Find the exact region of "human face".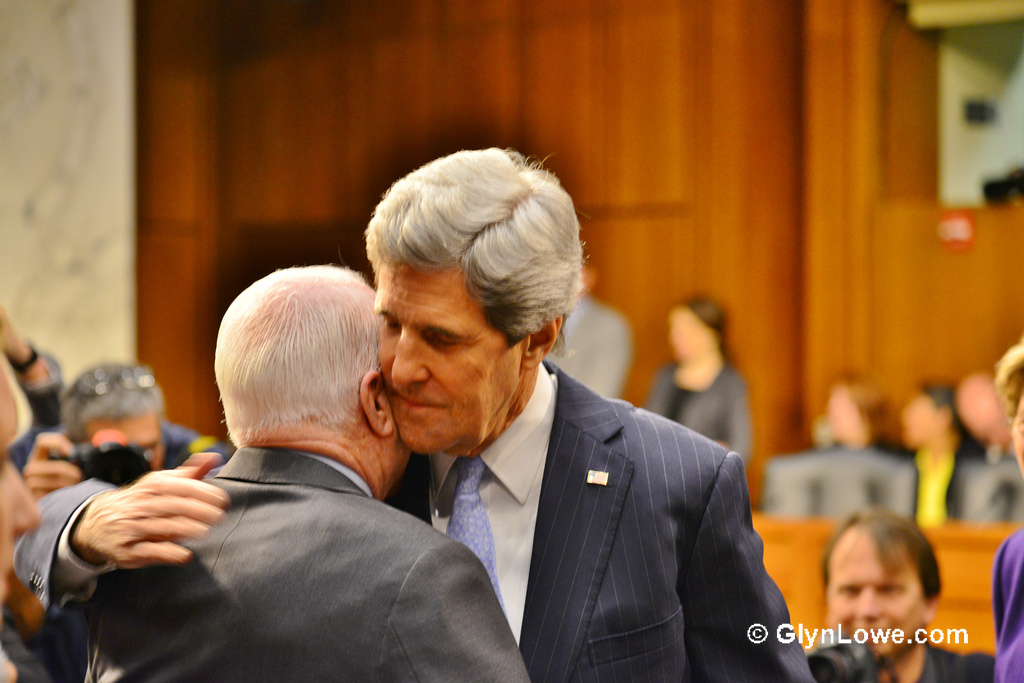
Exact region: box=[92, 415, 164, 466].
